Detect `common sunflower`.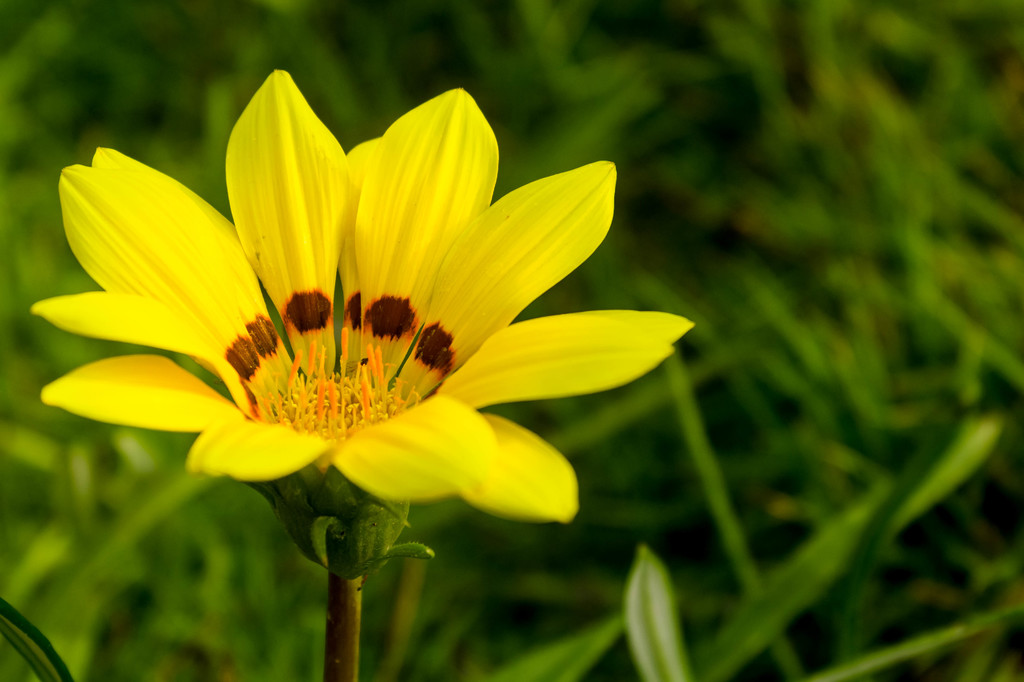
Detected at 26/68/697/526.
